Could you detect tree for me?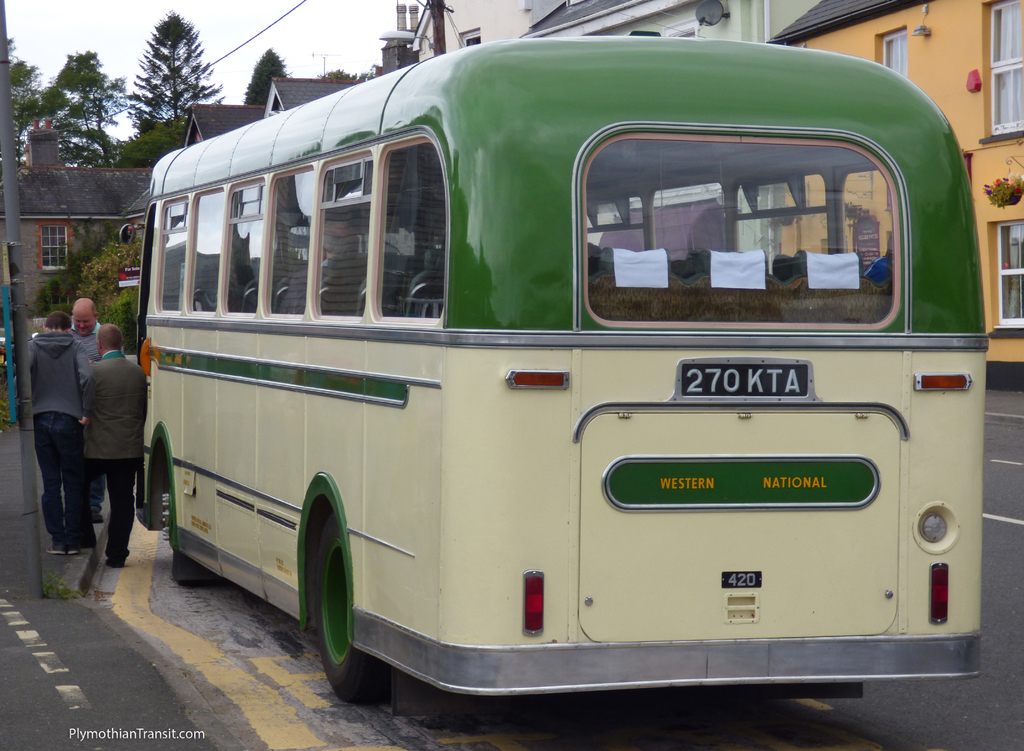
Detection result: {"left": 235, "top": 38, "right": 296, "bottom": 104}.
